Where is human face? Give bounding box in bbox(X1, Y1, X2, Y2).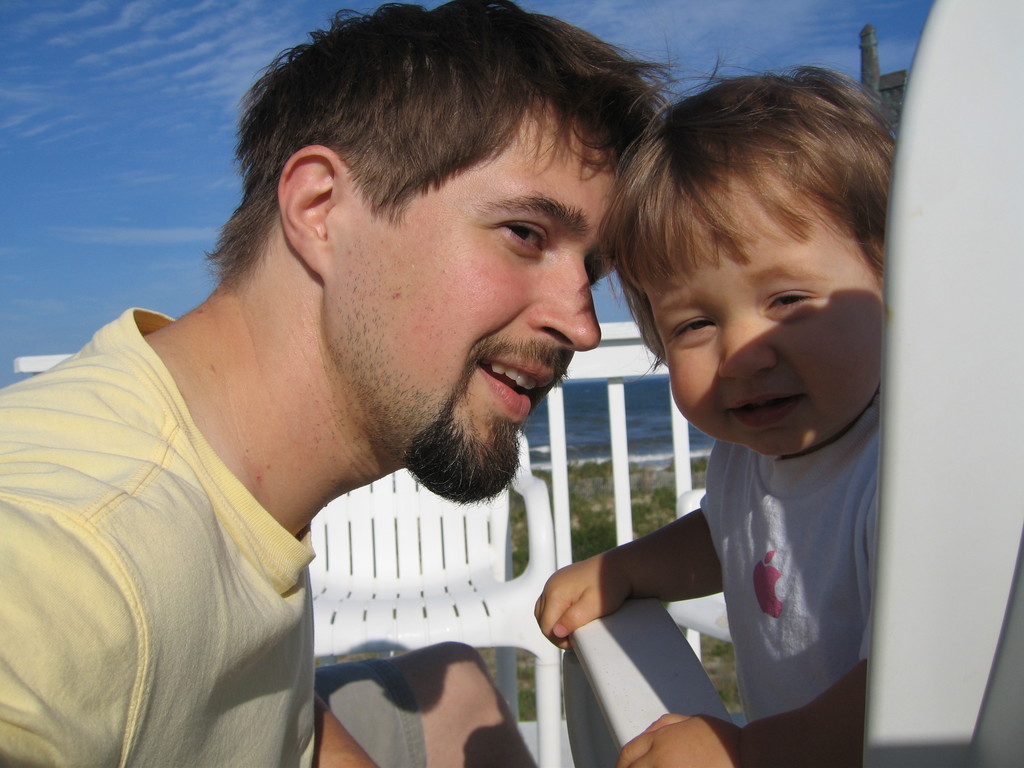
bbox(321, 156, 616, 500).
